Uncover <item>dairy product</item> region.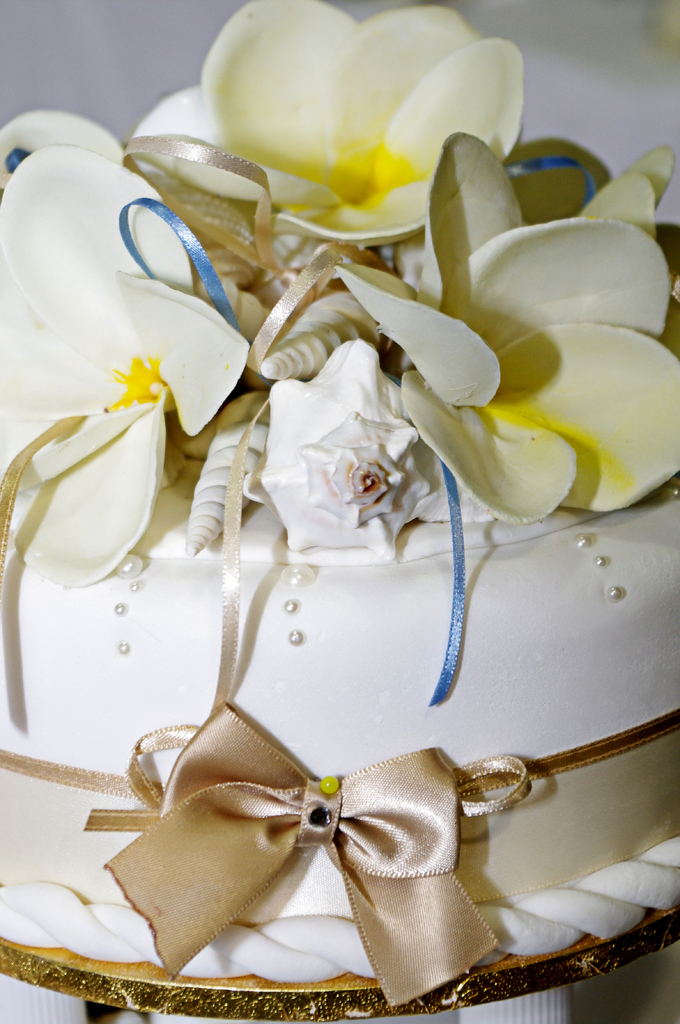
Uncovered: box(242, 367, 432, 560).
